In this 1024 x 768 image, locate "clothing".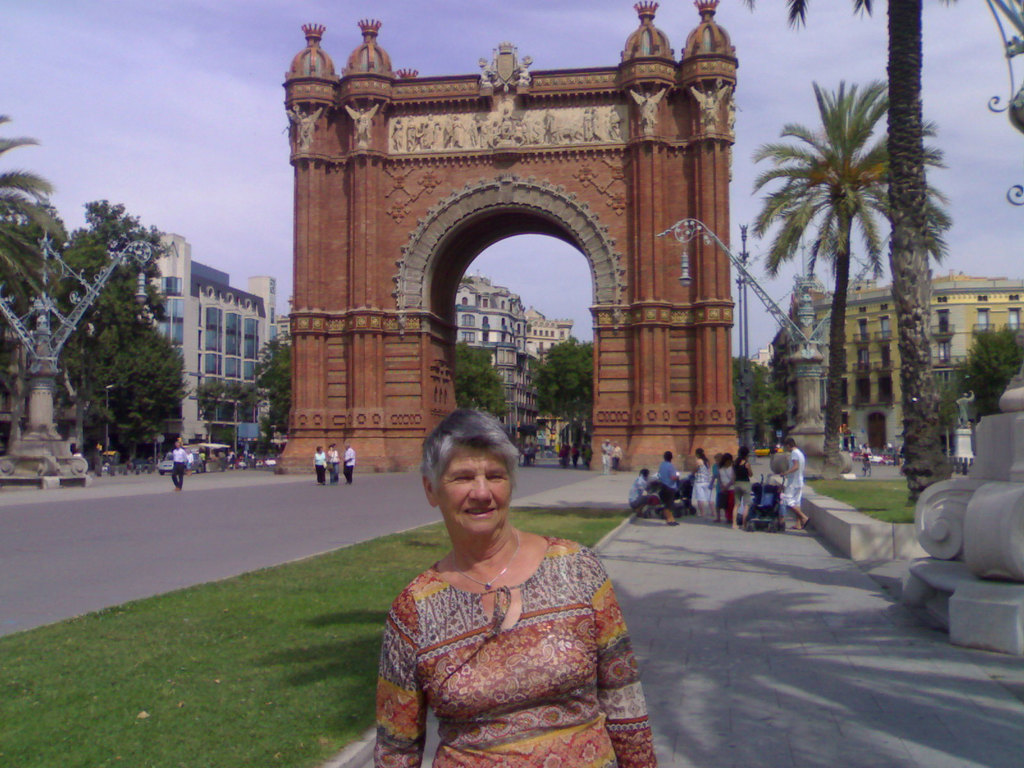
Bounding box: rect(371, 525, 664, 767).
